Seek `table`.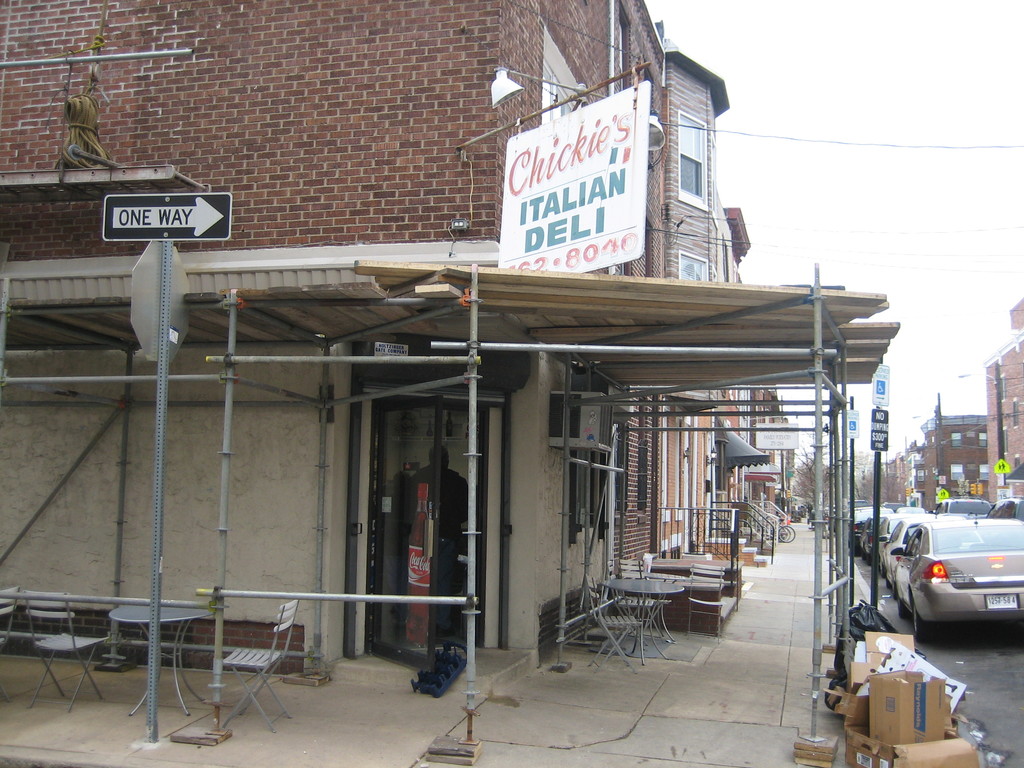
{"left": 108, "top": 609, "right": 216, "bottom": 718}.
